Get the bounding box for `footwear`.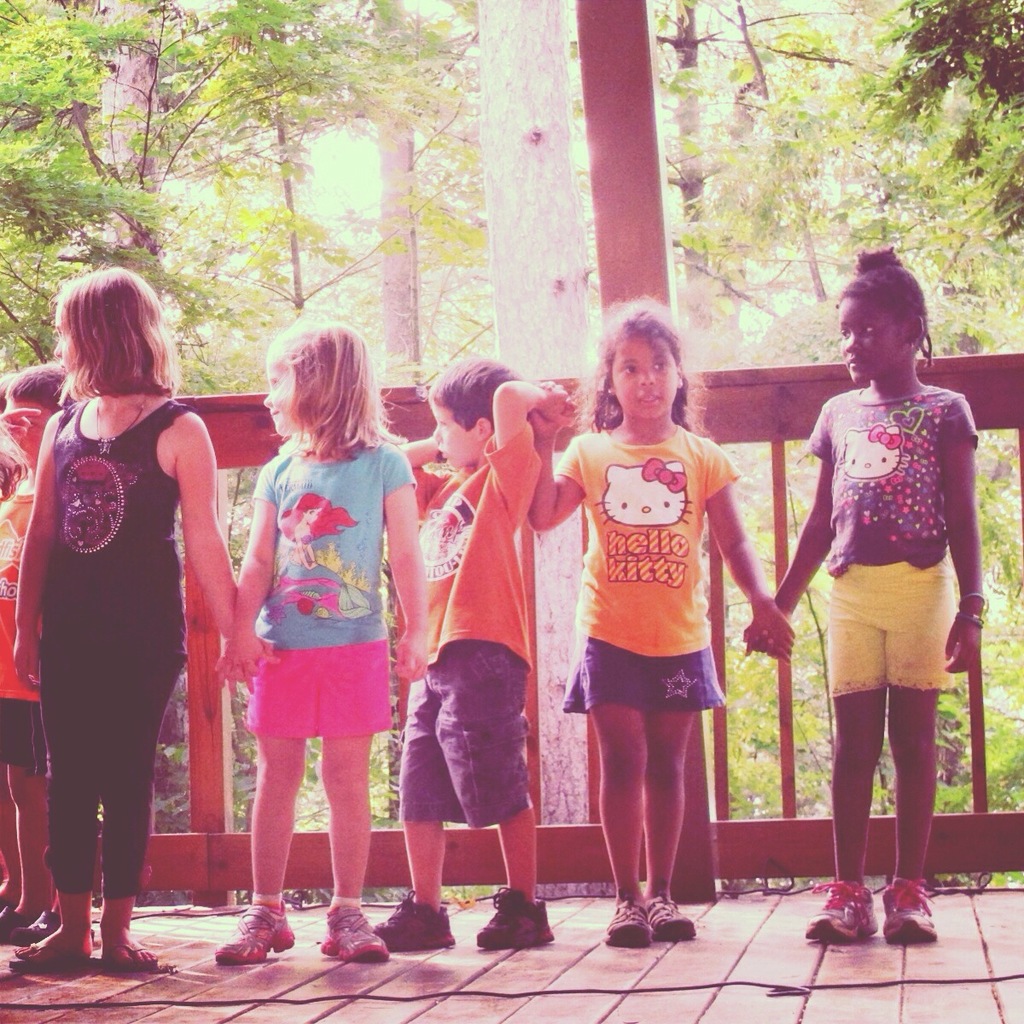
(x1=101, y1=942, x2=163, y2=974).
